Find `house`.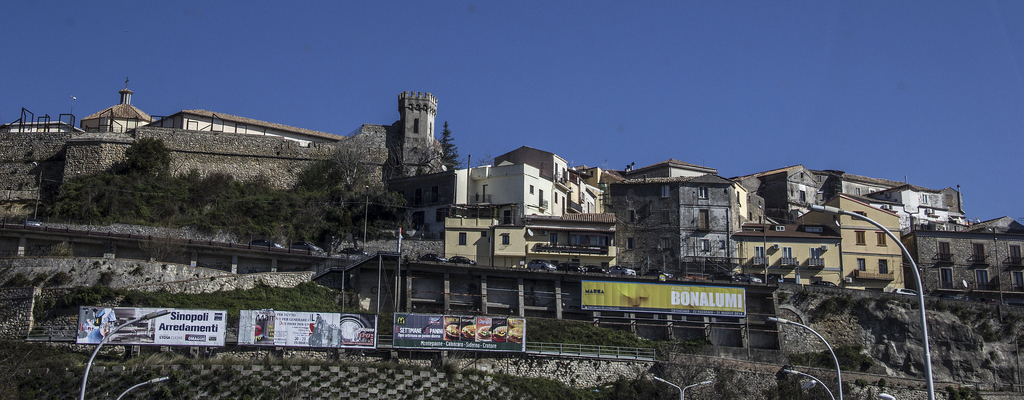
<bbox>445, 205, 504, 262</bbox>.
